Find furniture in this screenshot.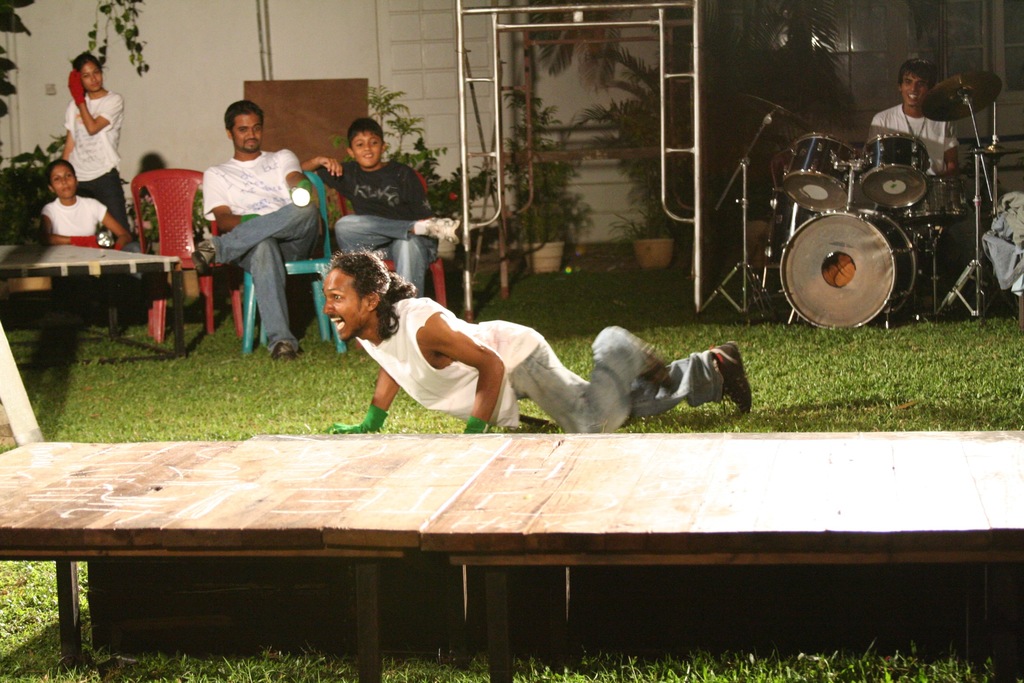
The bounding box for furniture is {"left": 0, "top": 429, "right": 1023, "bottom": 682}.
